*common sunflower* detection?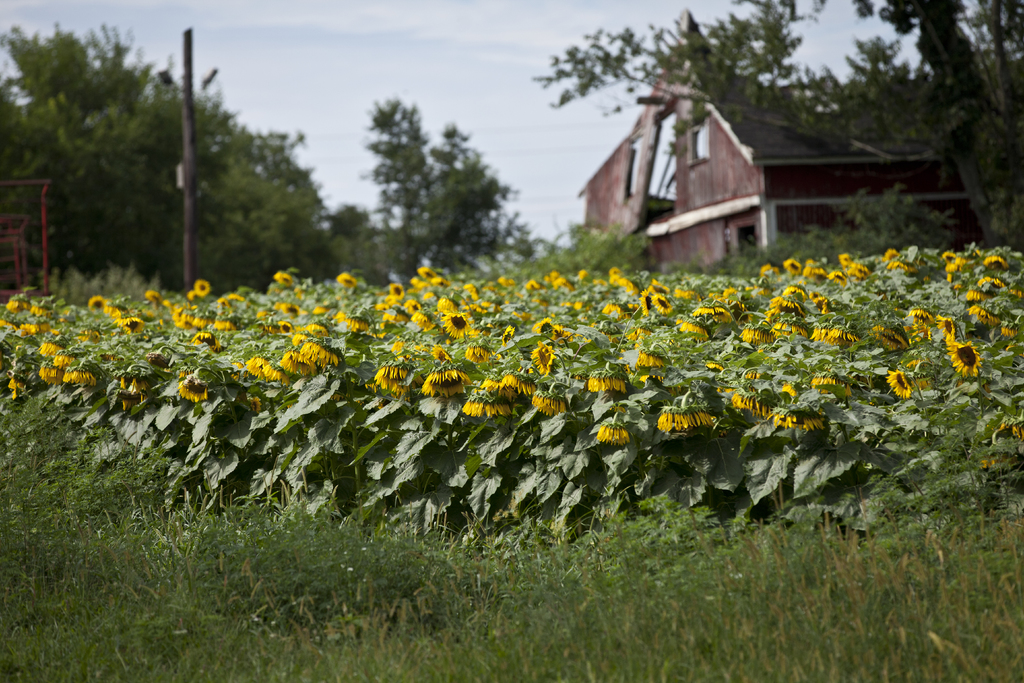
rect(42, 325, 65, 361)
